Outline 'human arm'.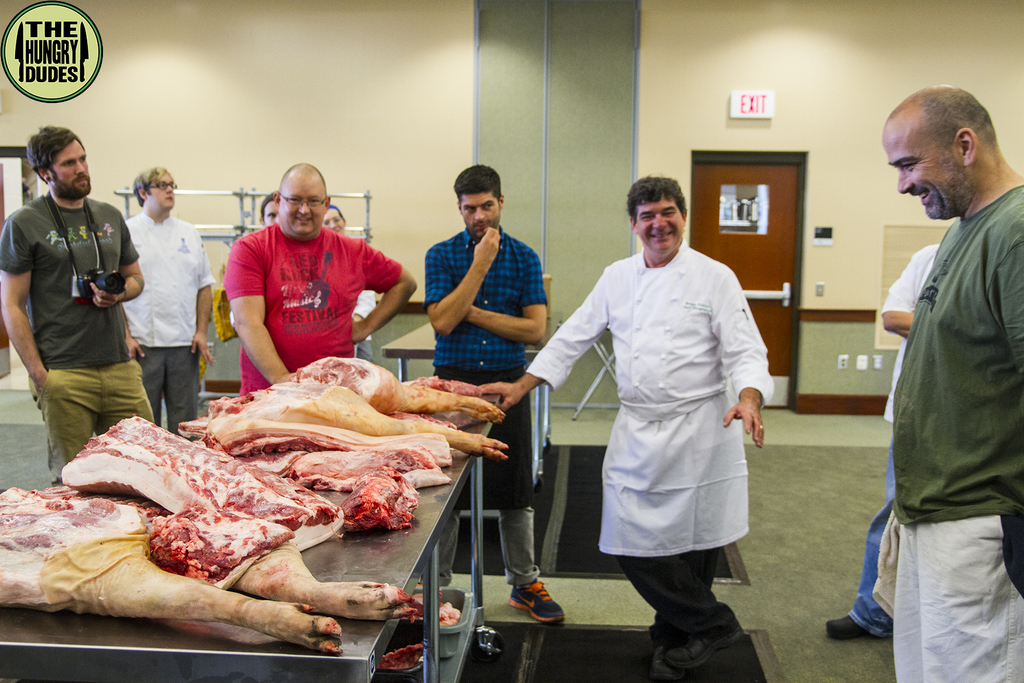
Outline: l=882, t=250, r=919, b=336.
